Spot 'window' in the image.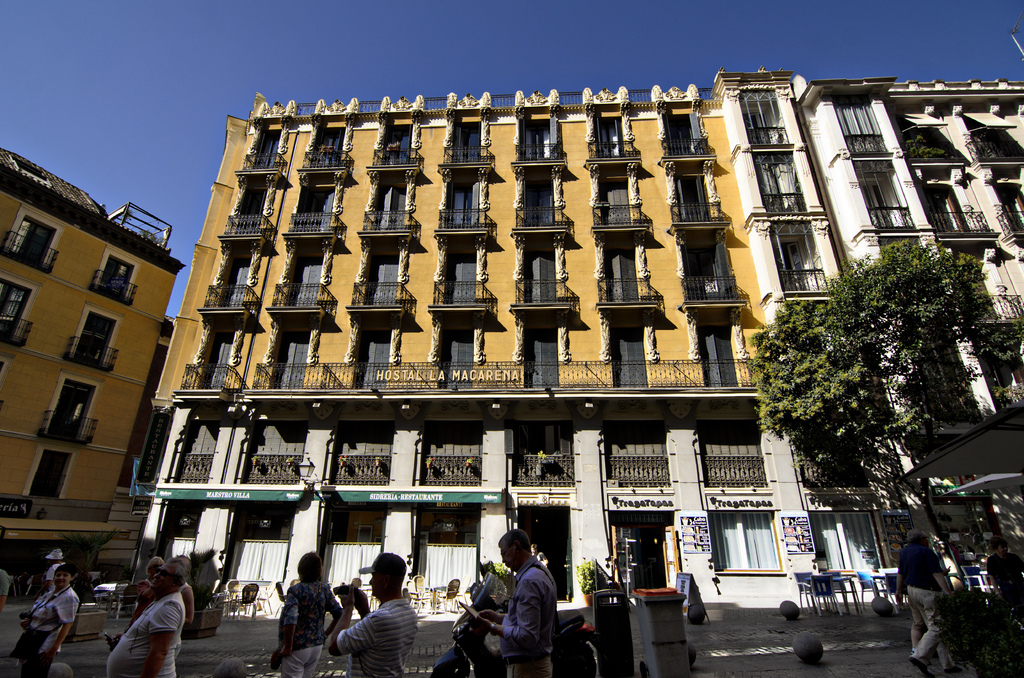
'window' found at 839:87:897:159.
